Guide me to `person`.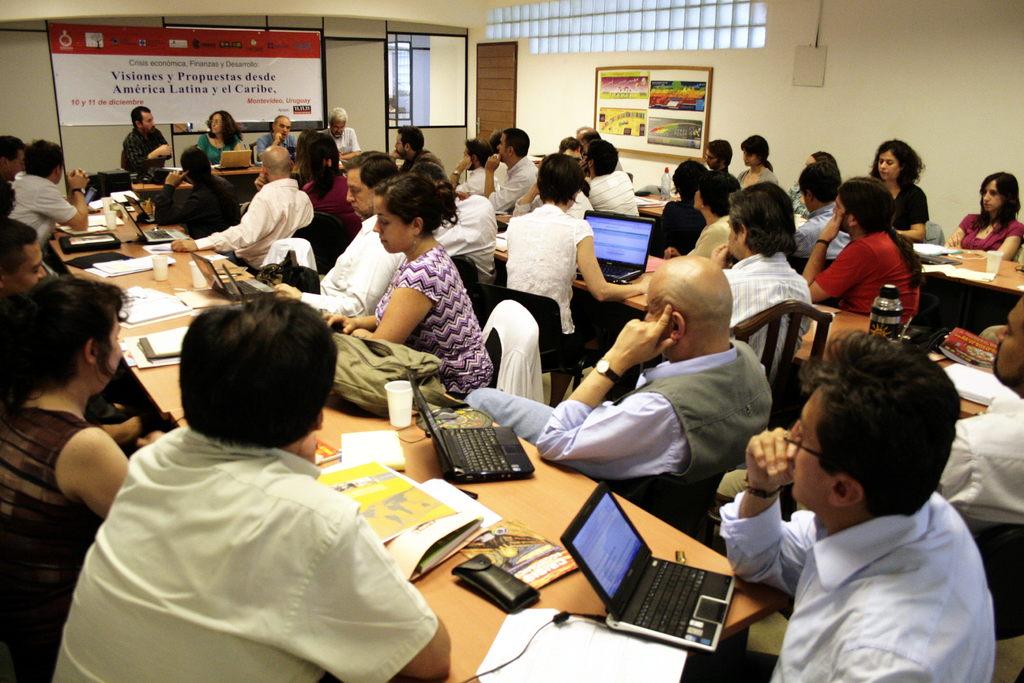
Guidance: bbox=(492, 154, 652, 407).
